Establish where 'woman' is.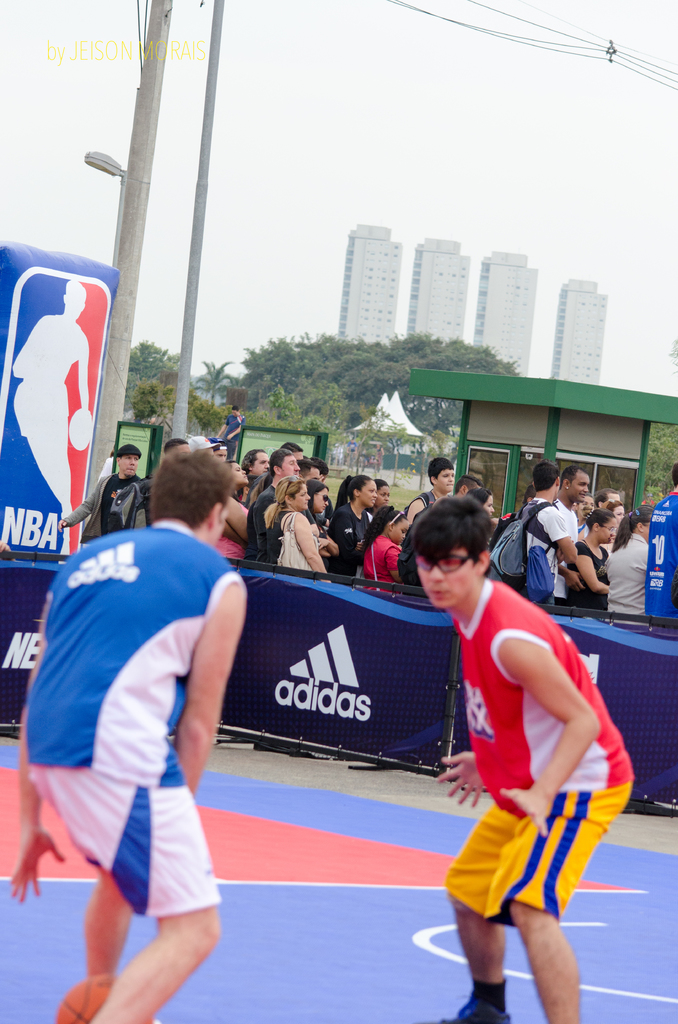
Established at [left=266, top=481, right=328, bottom=579].
